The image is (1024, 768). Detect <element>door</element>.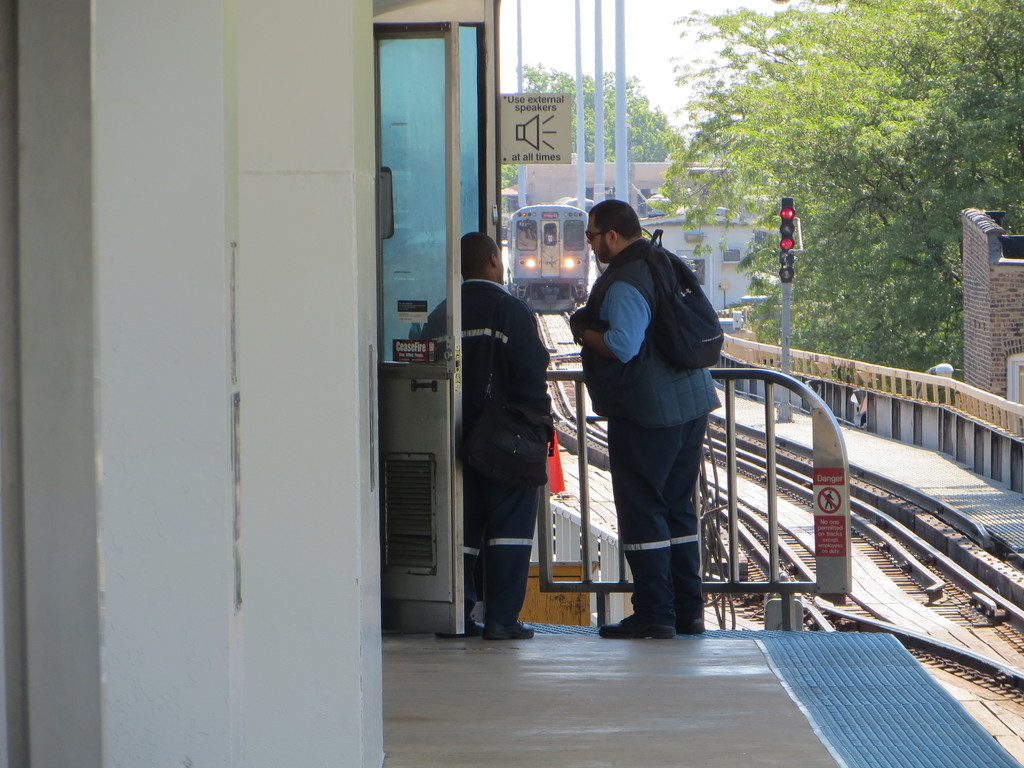
Detection: bbox=(359, 28, 463, 638).
